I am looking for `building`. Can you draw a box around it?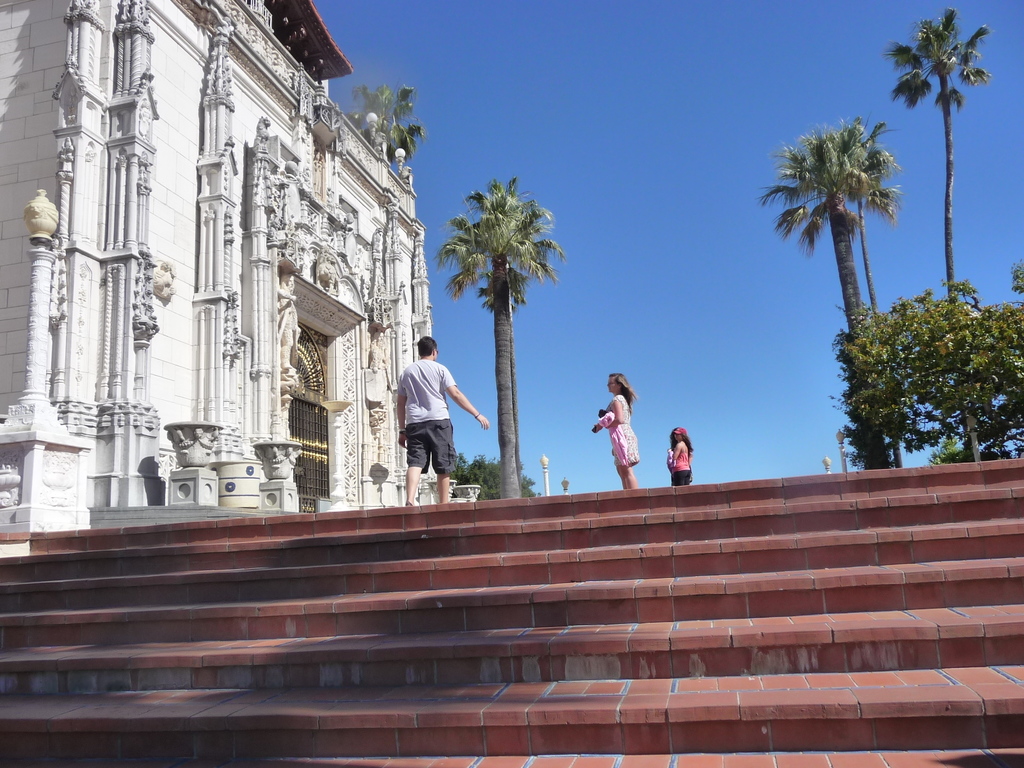
Sure, the bounding box is box(0, 0, 438, 535).
